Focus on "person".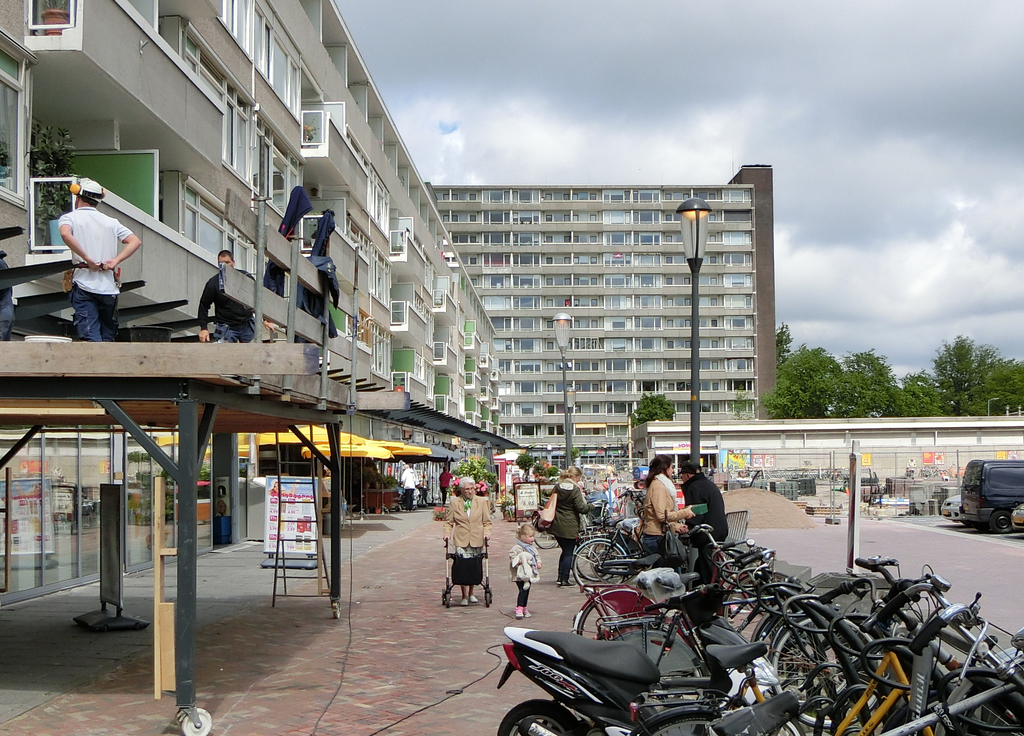
Focused at [left=436, top=463, right=456, bottom=515].
